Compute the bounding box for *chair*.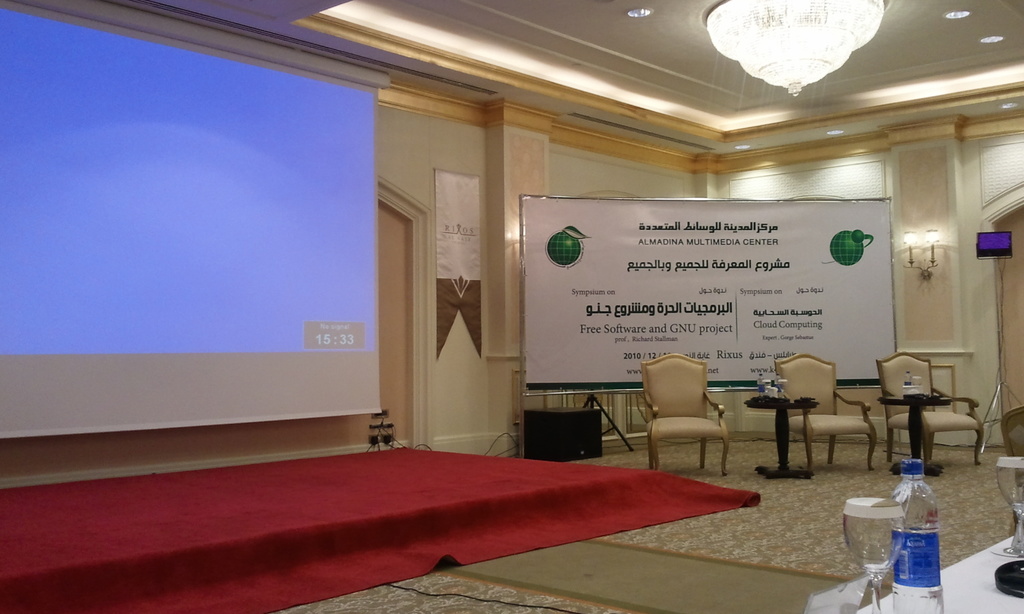
877/350/985/464.
